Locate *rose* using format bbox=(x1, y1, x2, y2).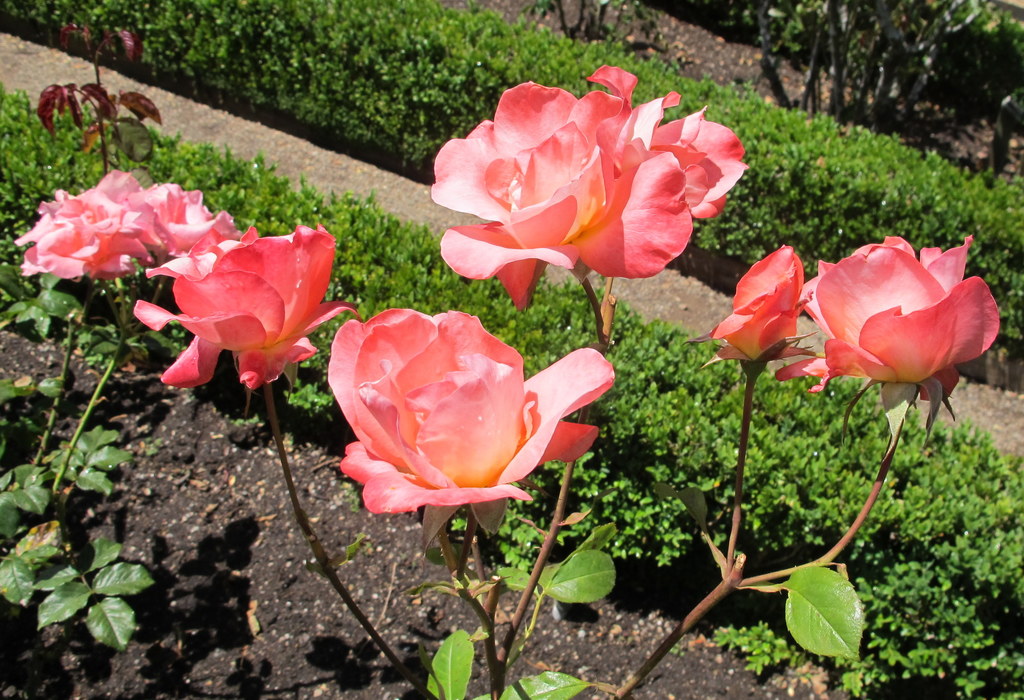
bbox=(11, 169, 235, 283).
